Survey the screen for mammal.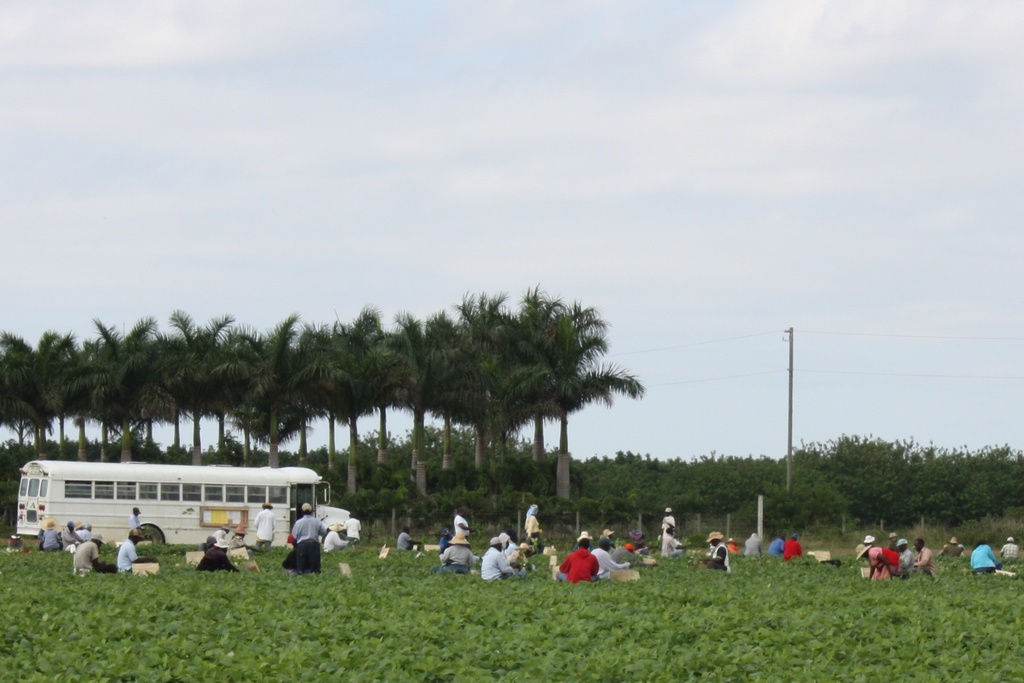
Survey found: bbox=[727, 538, 741, 554].
